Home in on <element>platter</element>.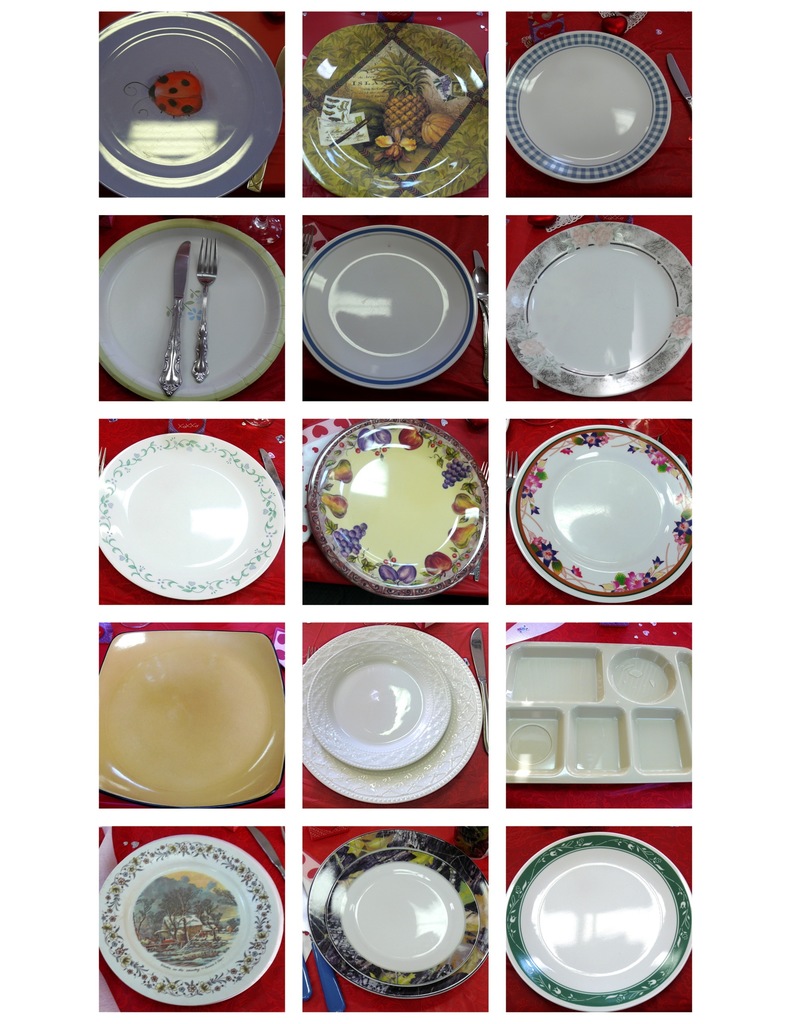
Homed in at [x1=97, y1=218, x2=285, y2=401].
